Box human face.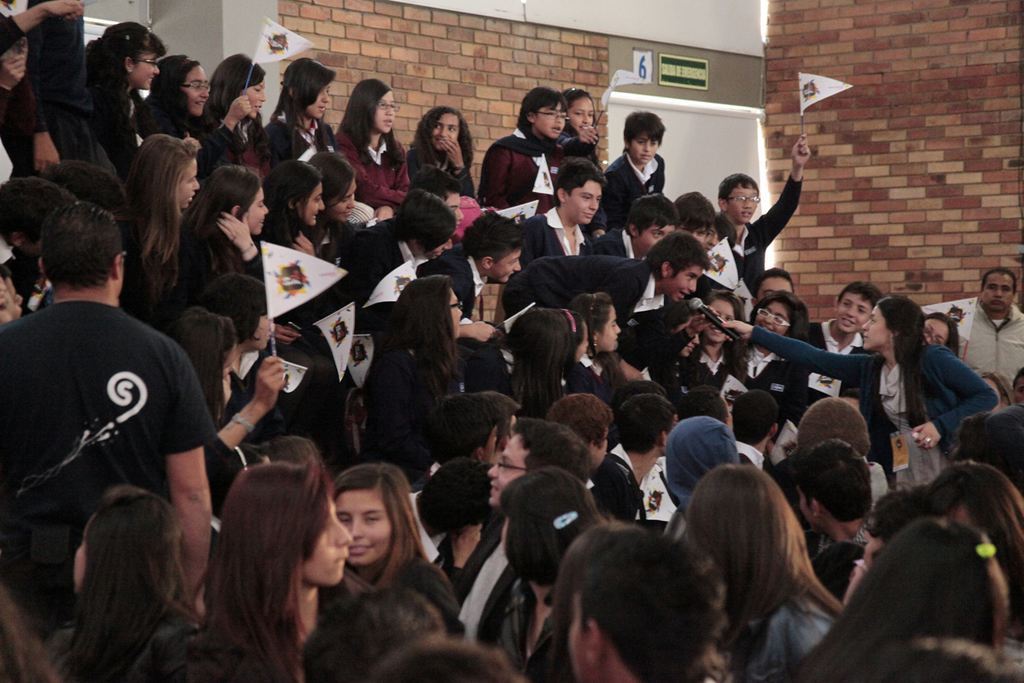
{"left": 223, "top": 352, "right": 236, "bottom": 416}.
